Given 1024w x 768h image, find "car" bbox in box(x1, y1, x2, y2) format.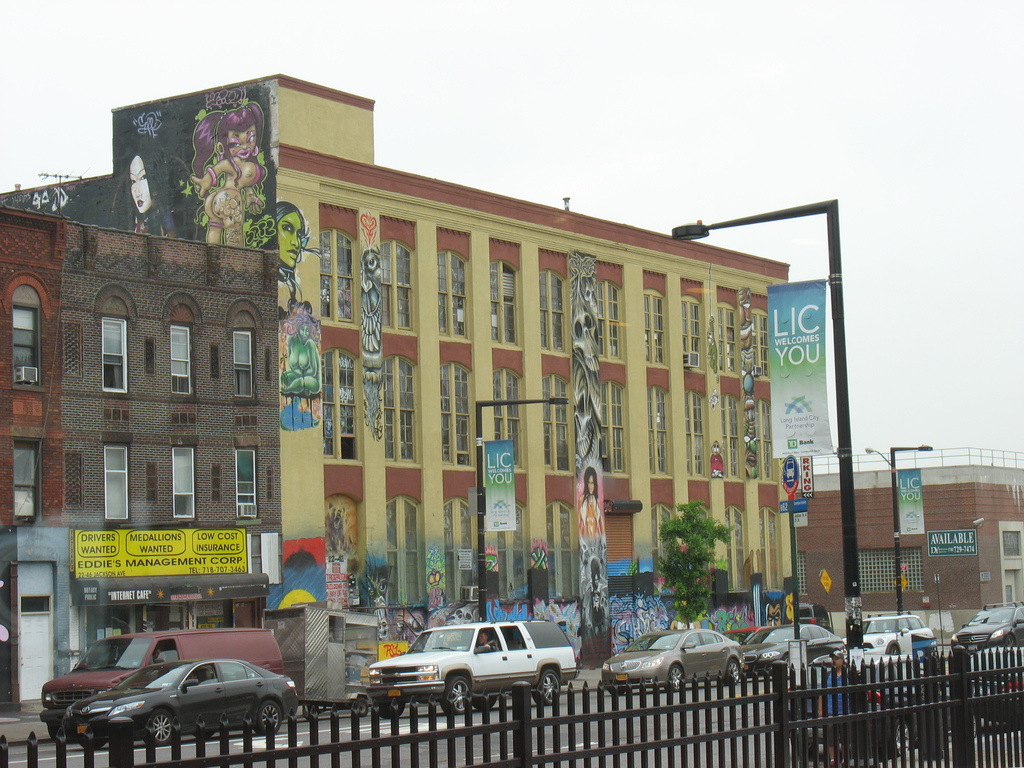
box(947, 601, 1023, 646).
